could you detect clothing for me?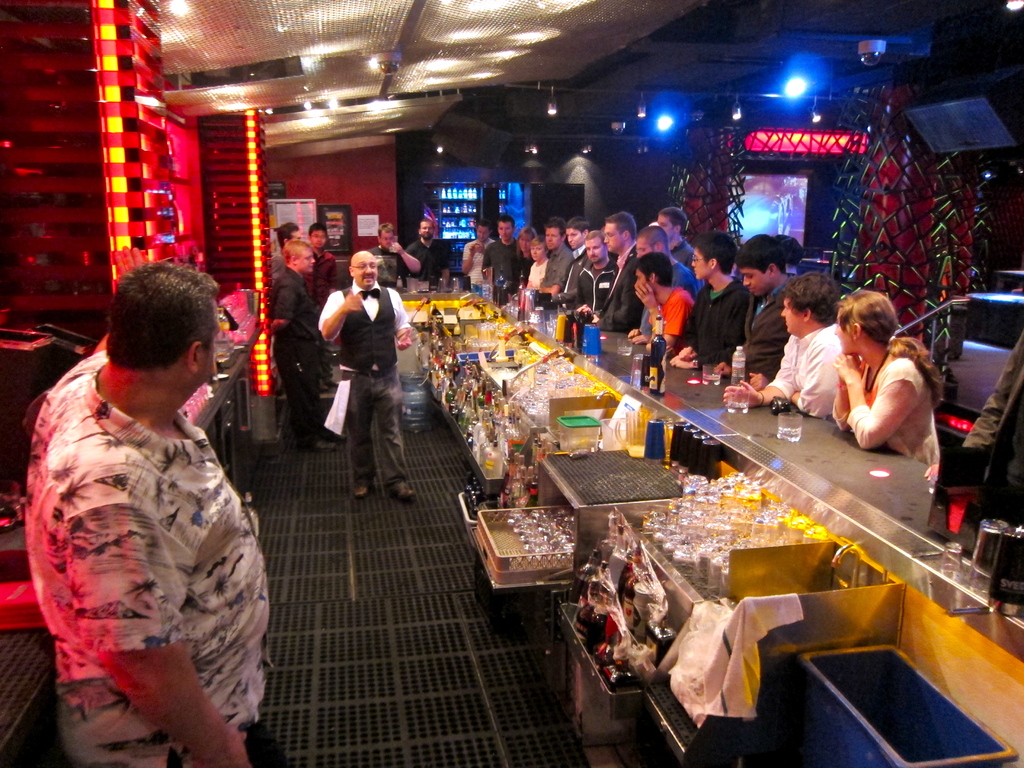
Detection result: [536,237,572,292].
